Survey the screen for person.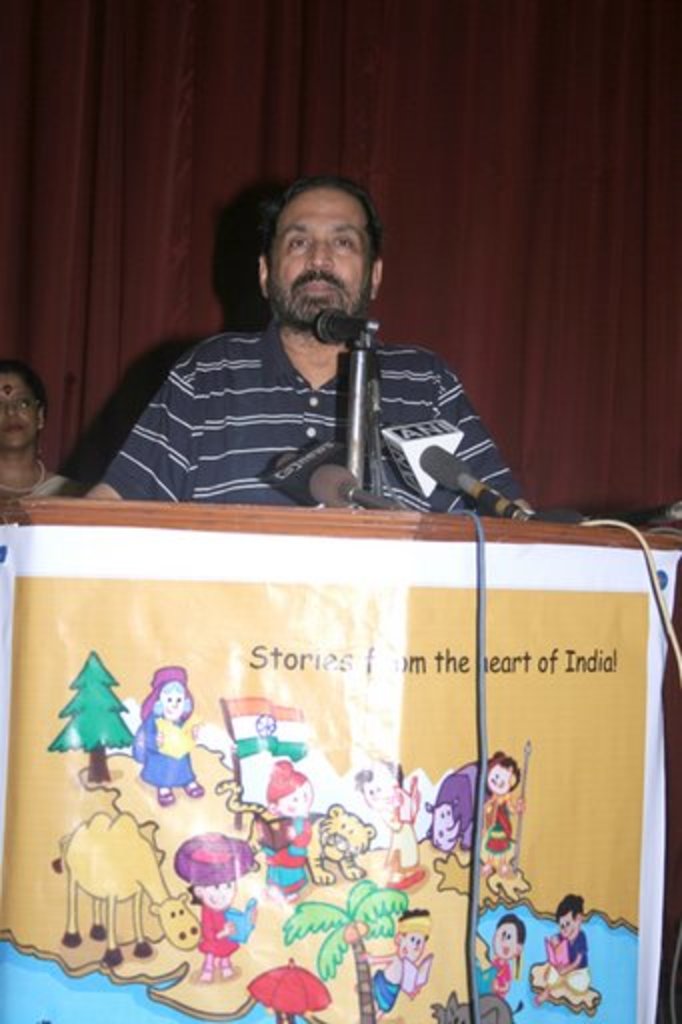
Survey found: [left=444, top=752, right=518, bottom=850].
